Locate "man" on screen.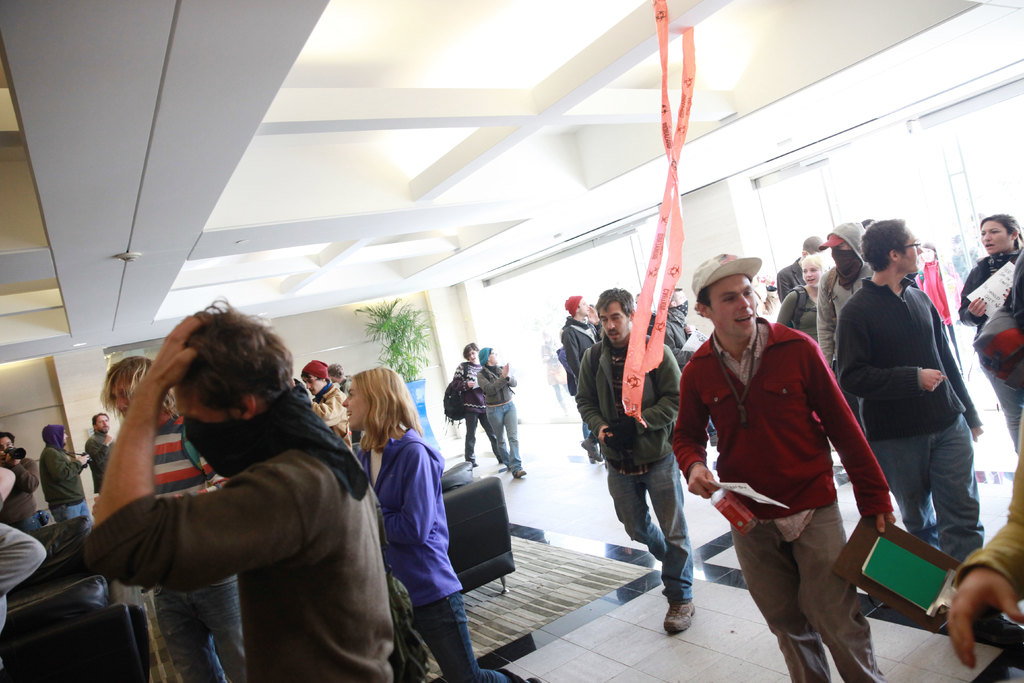
On screen at region(478, 344, 529, 476).
